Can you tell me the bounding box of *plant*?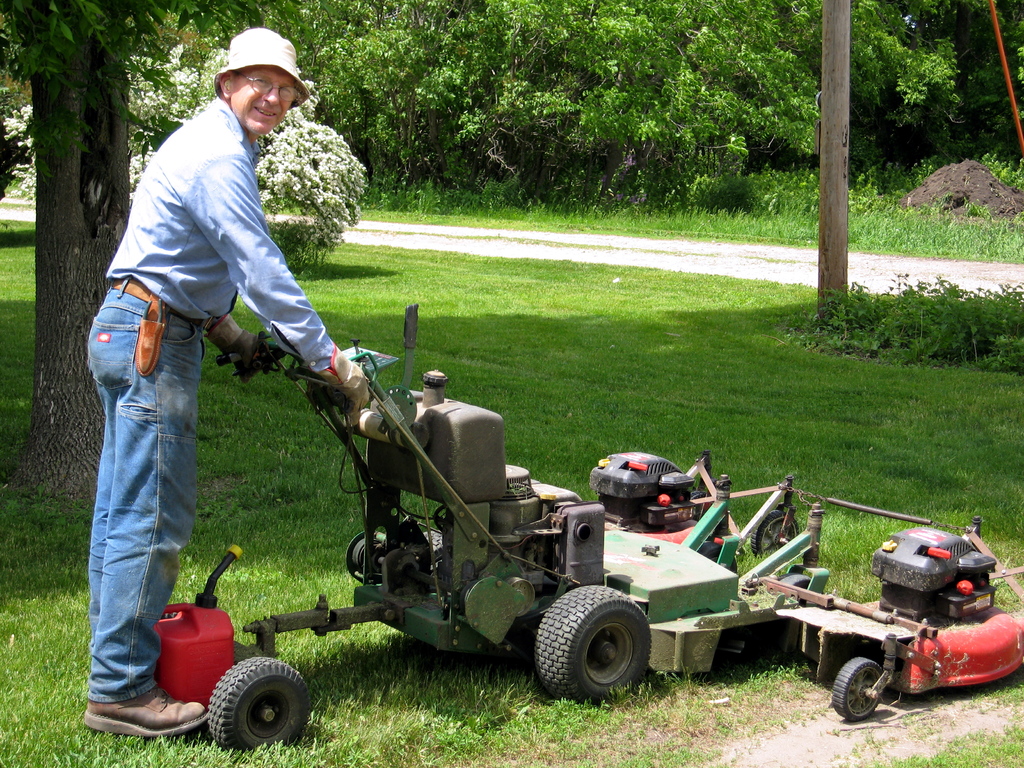
[x1=267, y1=120, x2=383, y2=252].
